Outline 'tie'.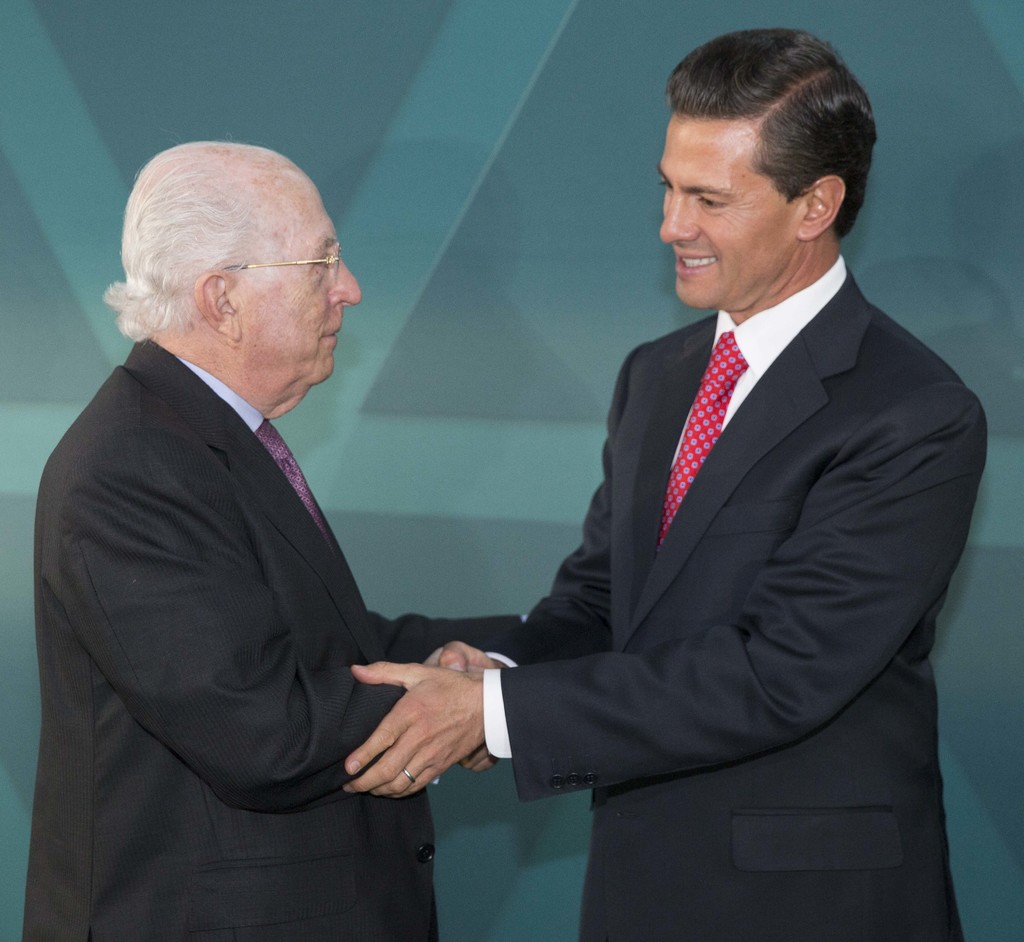
Outline: BBox(251, 419, 341, 561).
